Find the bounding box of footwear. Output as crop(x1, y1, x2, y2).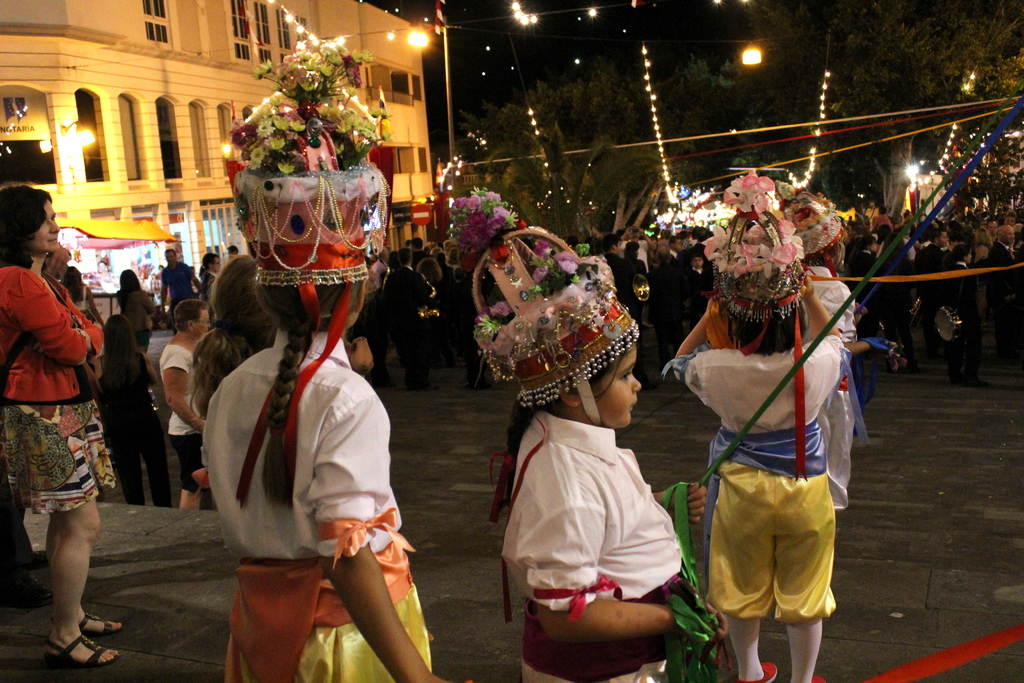
crop(738, 655, 771, 682).
